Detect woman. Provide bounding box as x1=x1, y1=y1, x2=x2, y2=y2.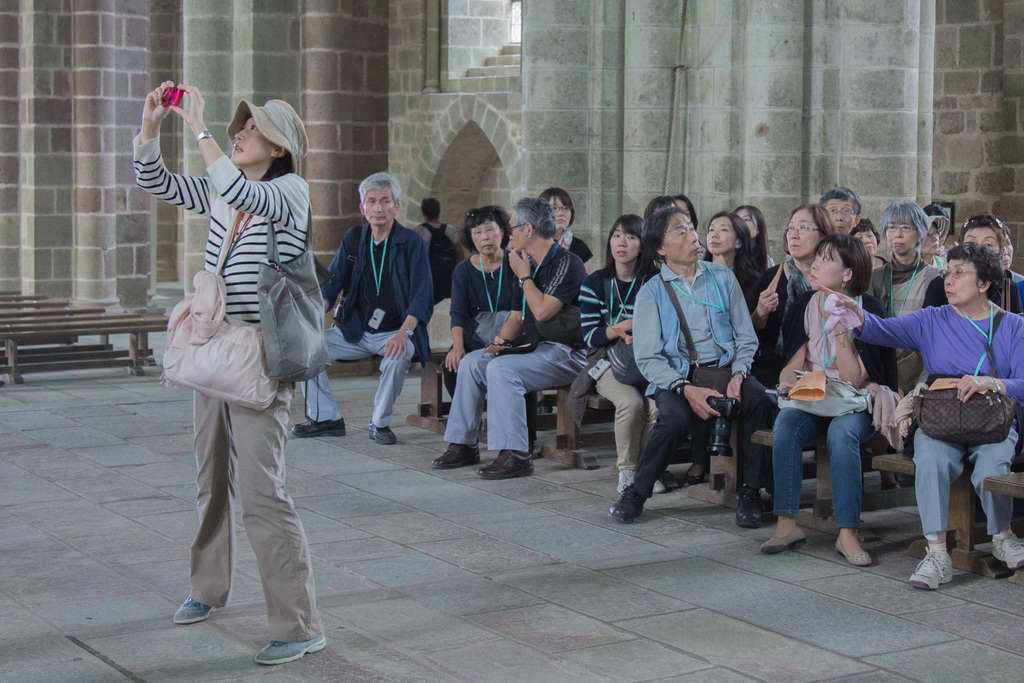
x1=544, y1=186, x2=594, y2=278.
